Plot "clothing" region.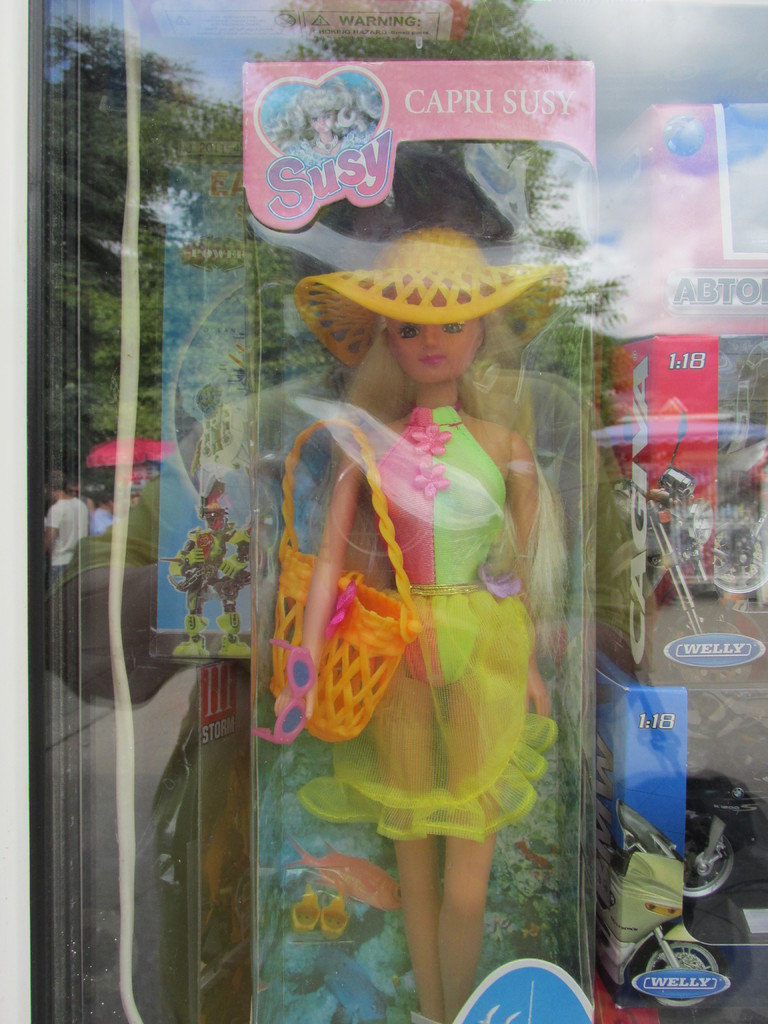
Plotted at bbox(45, 497, 93, 579).
